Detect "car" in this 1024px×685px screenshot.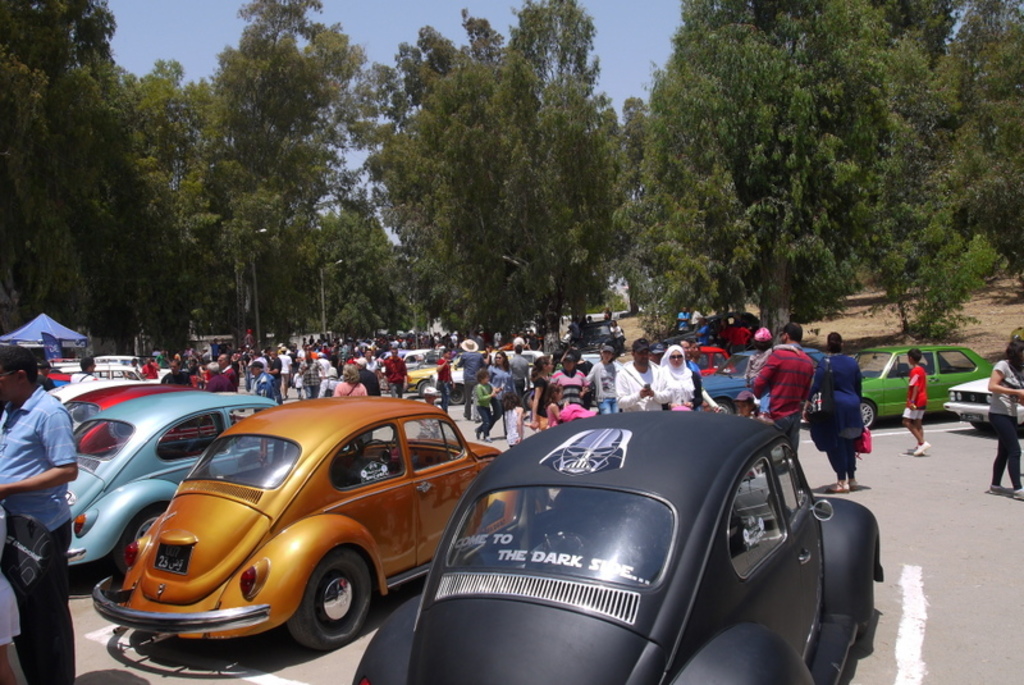
Detection: BBox(856, 342, 995, 426).
